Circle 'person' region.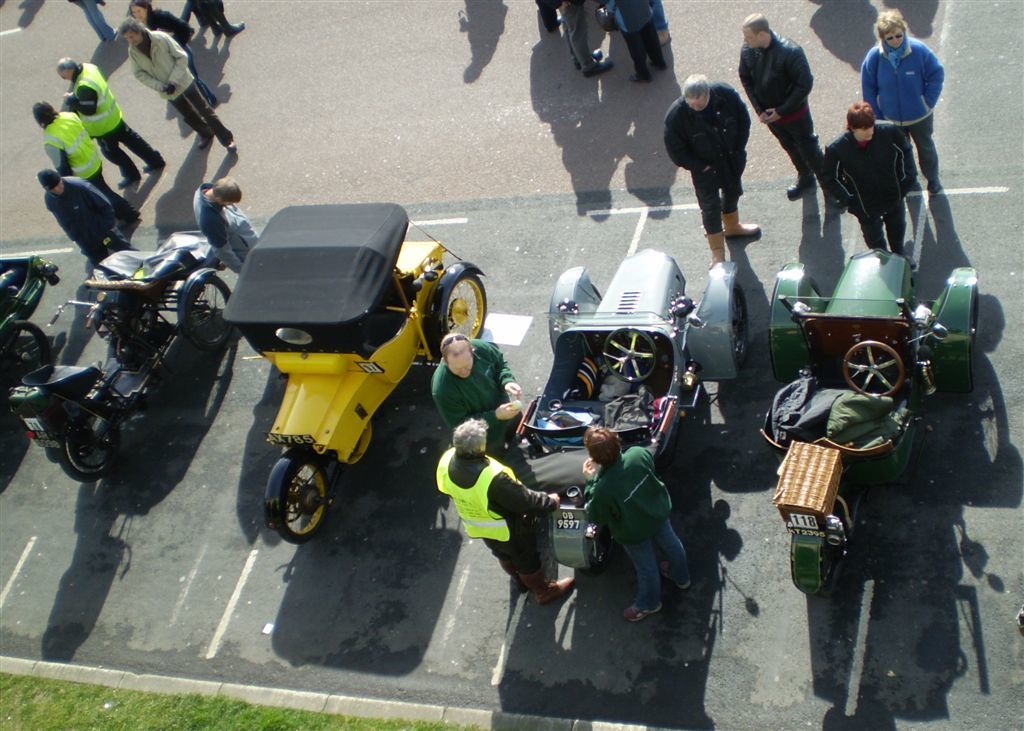
Region: rect(41, 103, 142, 229).
